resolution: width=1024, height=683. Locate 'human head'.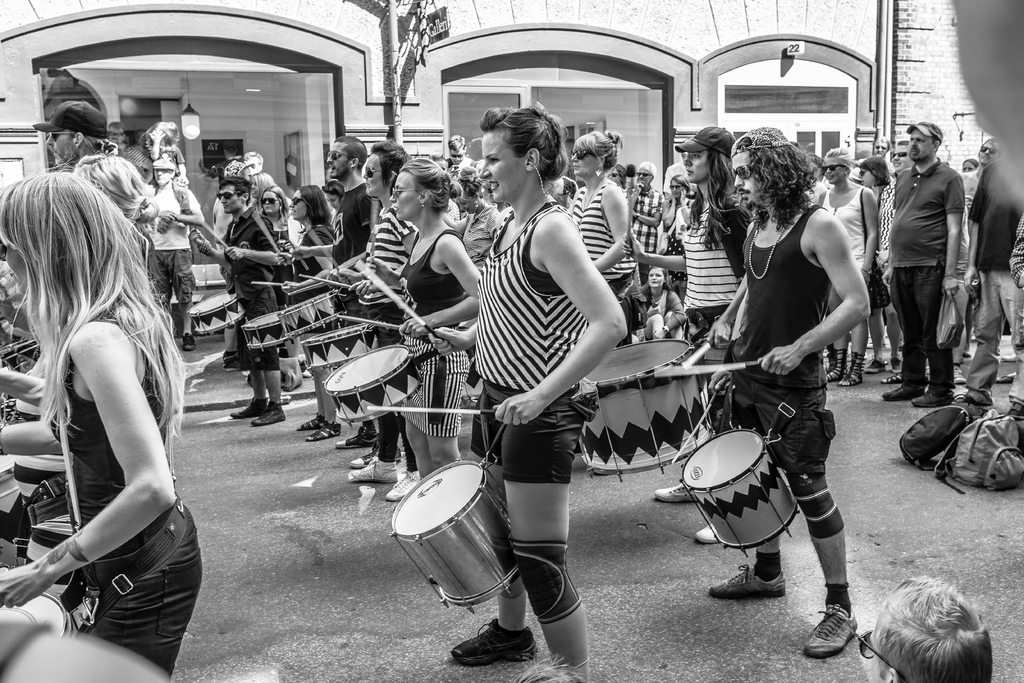
crop(214, 177, 255, 212).
